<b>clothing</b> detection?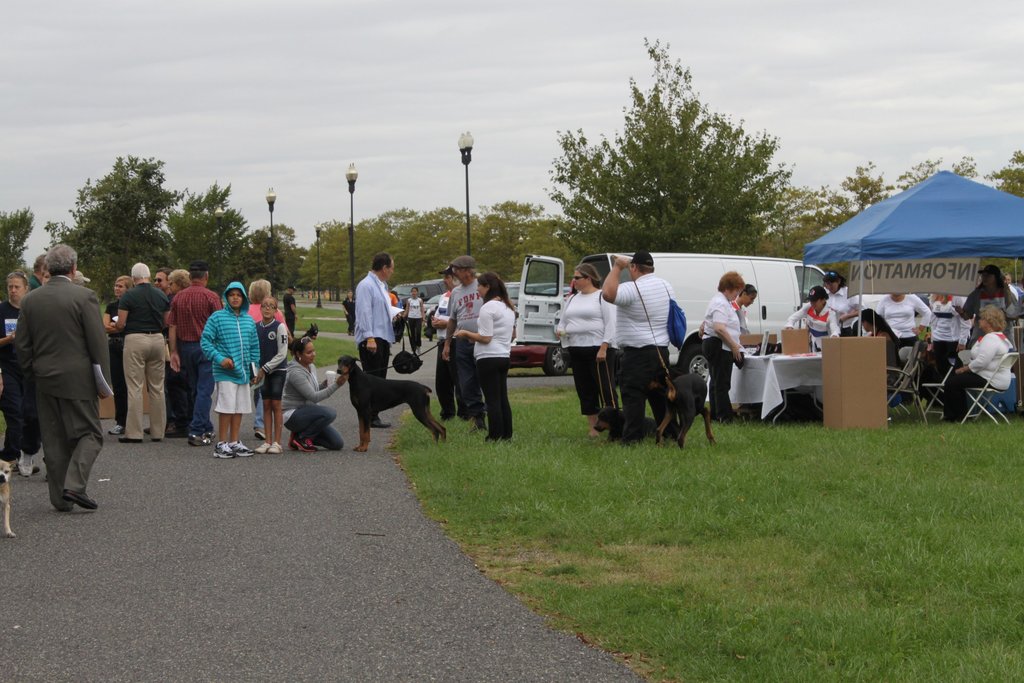
[left=962, top=283, right=1021, bottom=349]
